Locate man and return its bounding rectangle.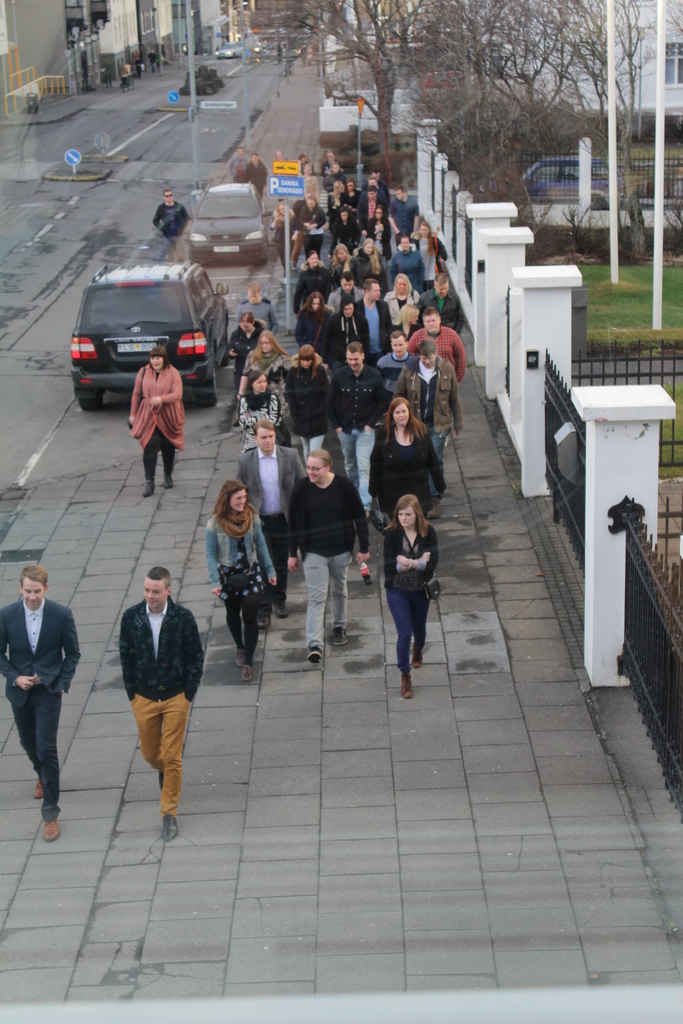
BBox(288, 447, 374, 657).
